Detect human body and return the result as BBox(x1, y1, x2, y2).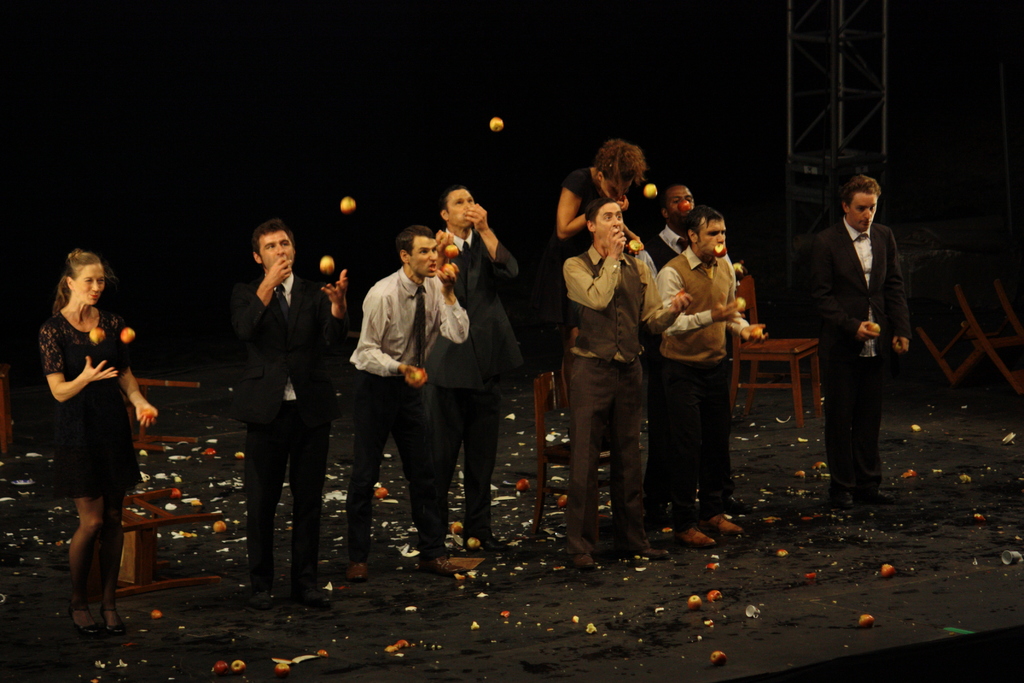
BBox(564, 242, 661, 559).
